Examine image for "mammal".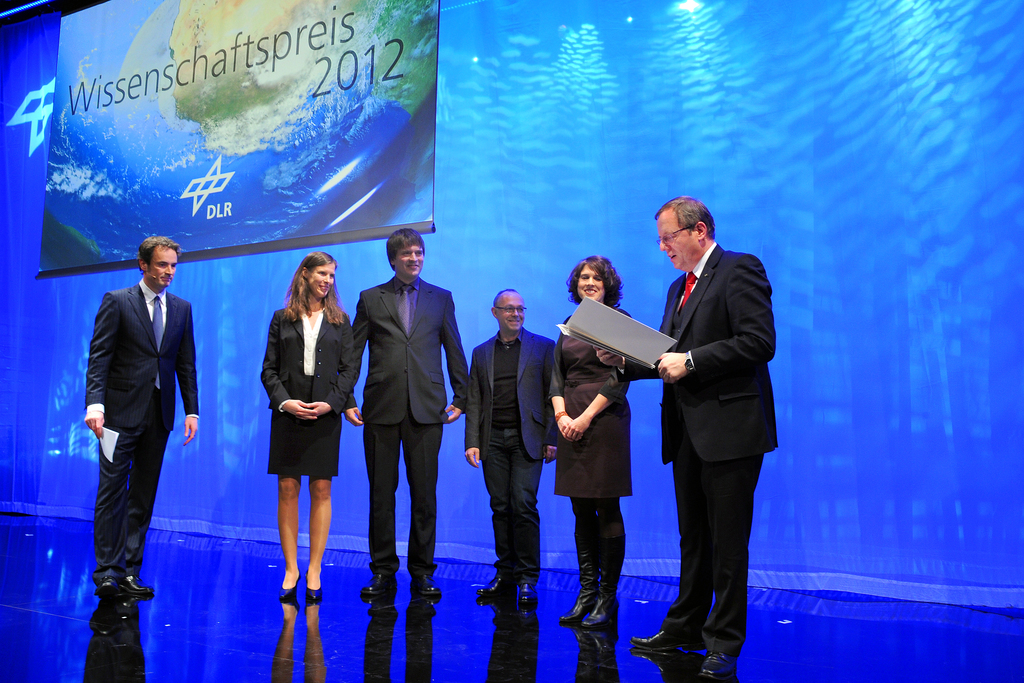
Examination result: select_region(83, 227, 198, 597).
